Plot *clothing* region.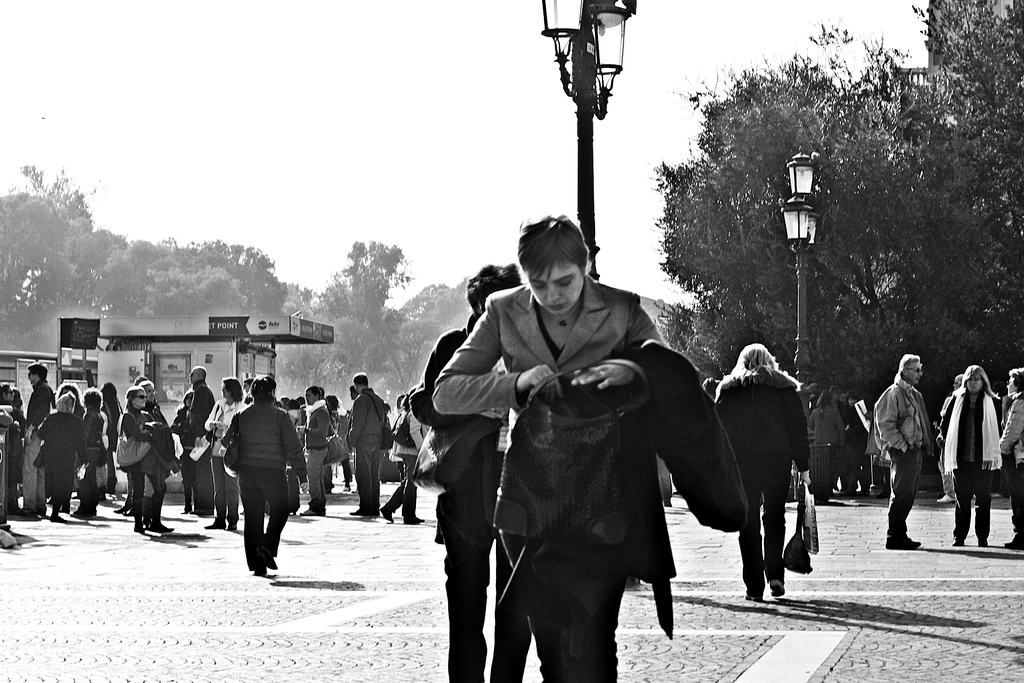
Plotted at bbox=[742, 482, 794, 599].
